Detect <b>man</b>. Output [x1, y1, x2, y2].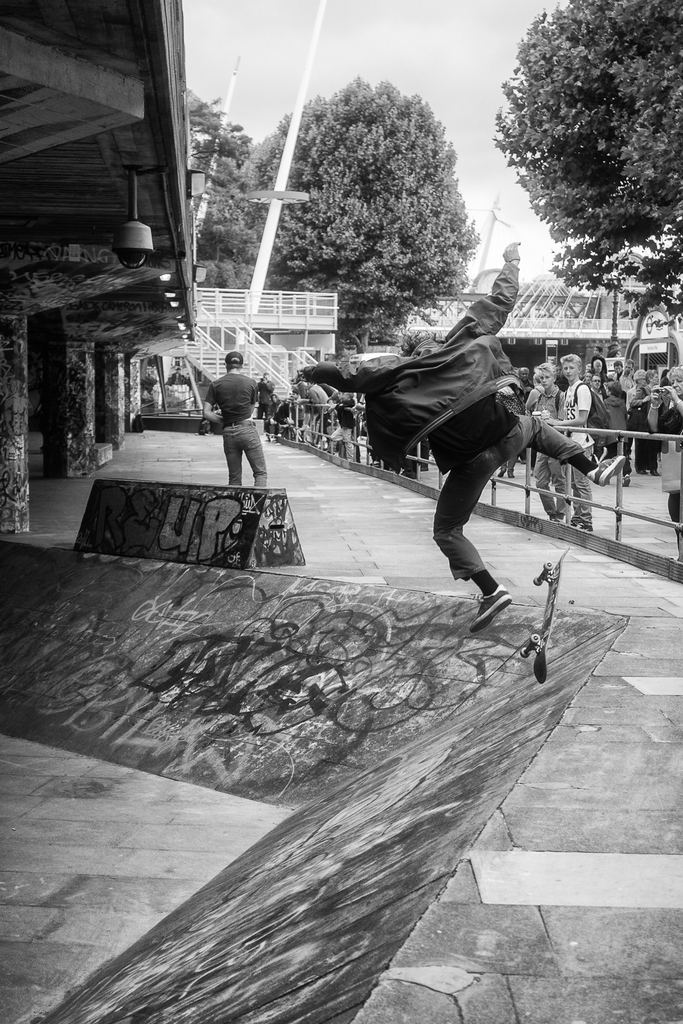
[551, 350, 597, 541].
